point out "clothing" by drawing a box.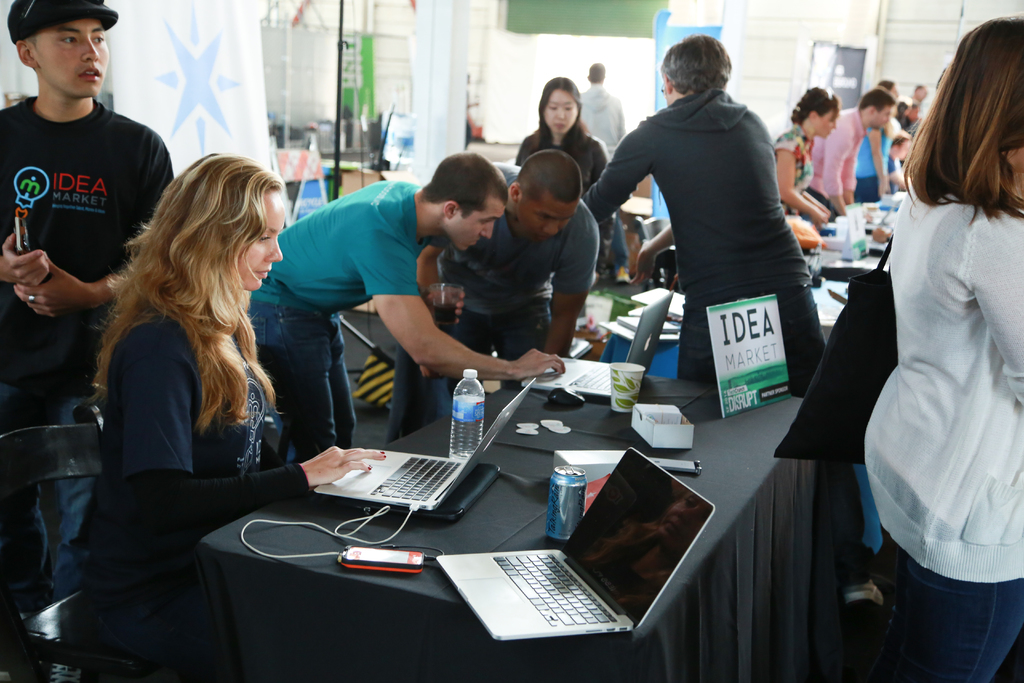
(857, 122, 893, 189).
